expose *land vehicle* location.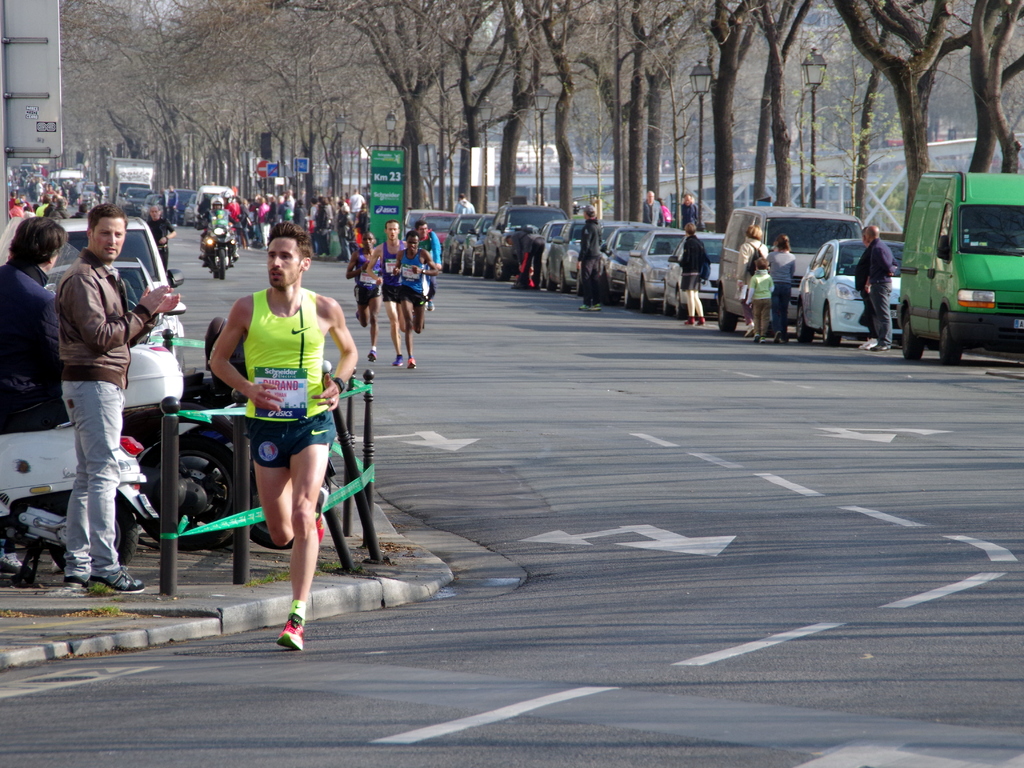
Exposed at <region>623, 228, 689, 314</region>.
